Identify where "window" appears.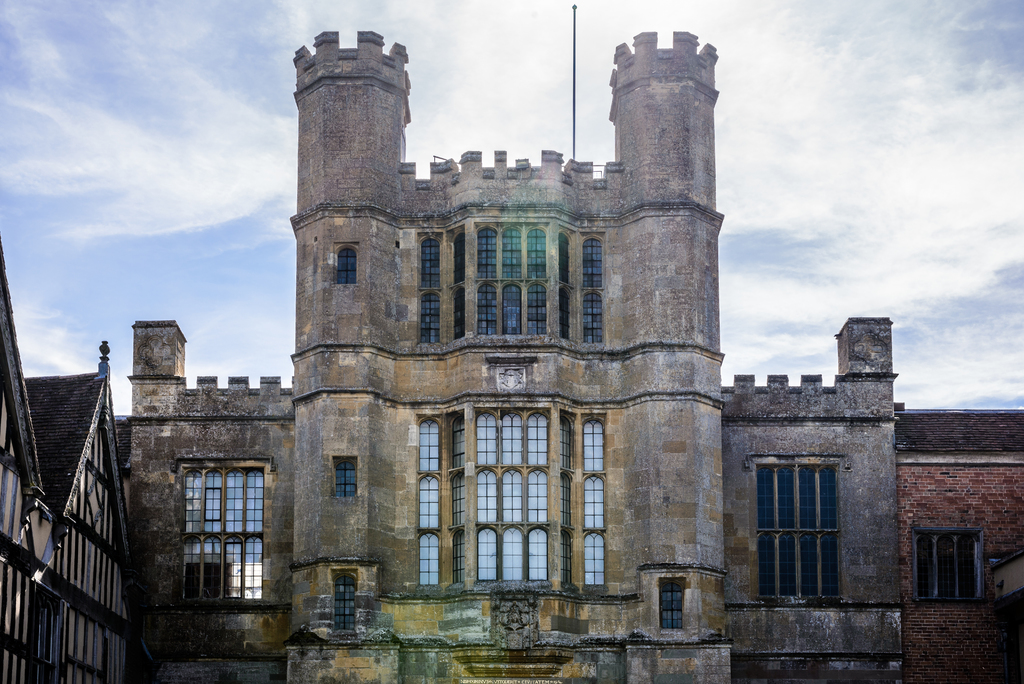
Appears at (x1=334, y1=453, x2=362, y2=504).
